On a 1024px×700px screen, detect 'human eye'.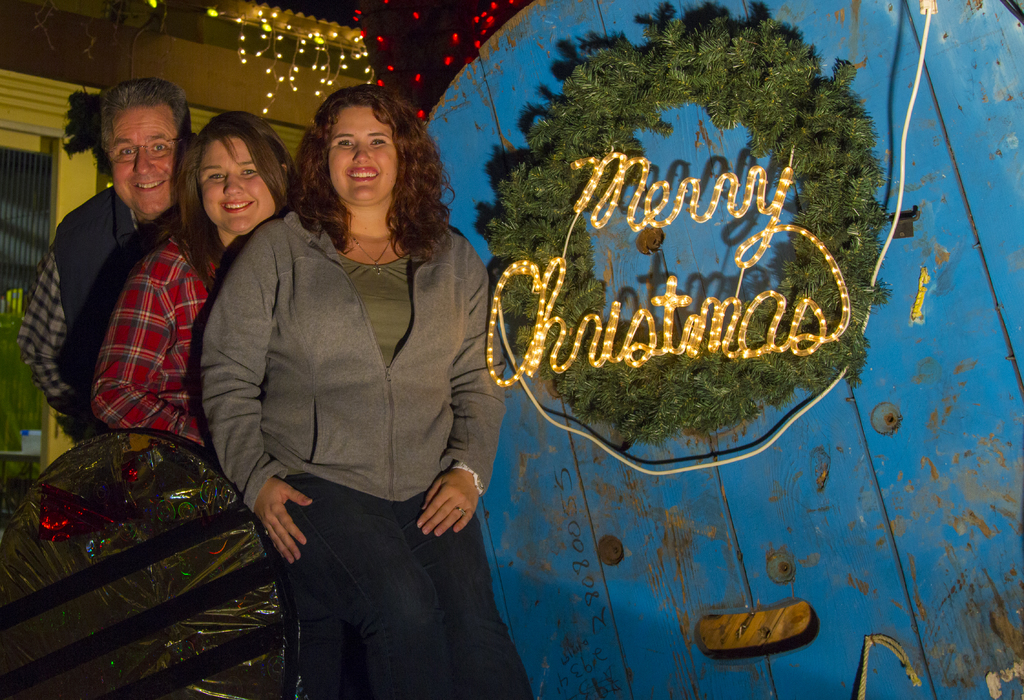
369, 136, 387, 149.
